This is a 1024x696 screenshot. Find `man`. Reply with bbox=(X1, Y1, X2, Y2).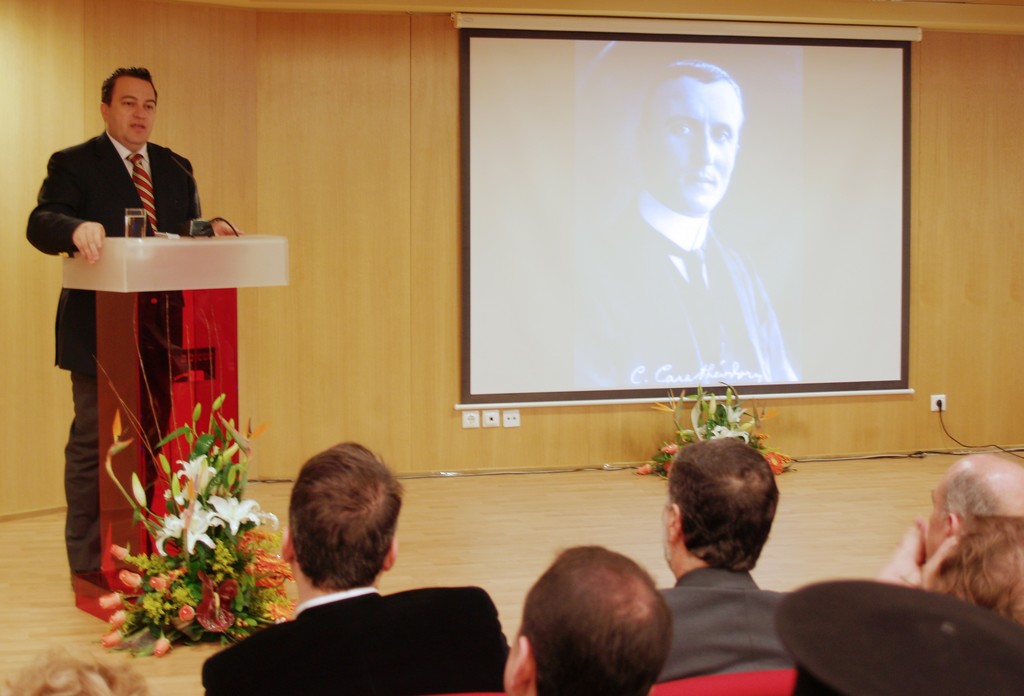
bbox=(12, 51, 241, 624).
